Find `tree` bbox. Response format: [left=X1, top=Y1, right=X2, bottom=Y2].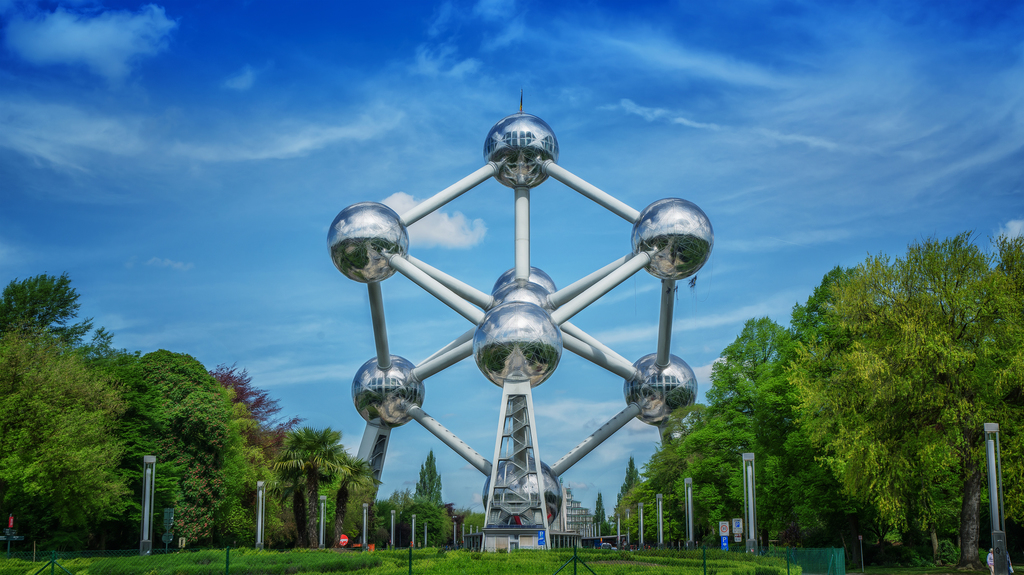
[left=783, top=235, right=1023, bottom=574].
